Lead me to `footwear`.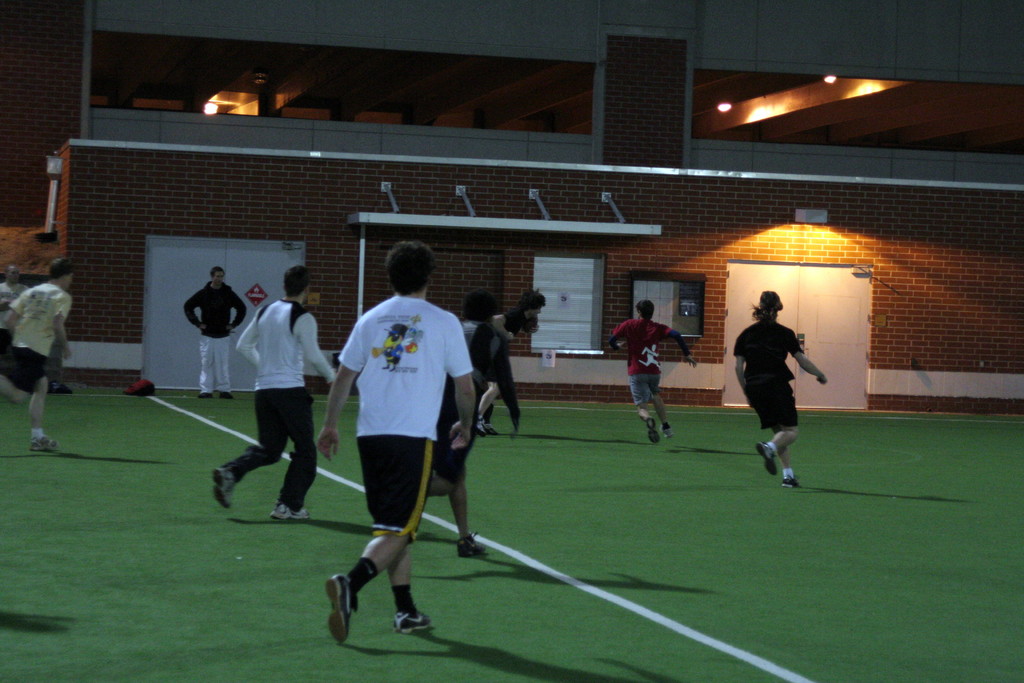
Lead to locate(781, 475, 799, 488).
